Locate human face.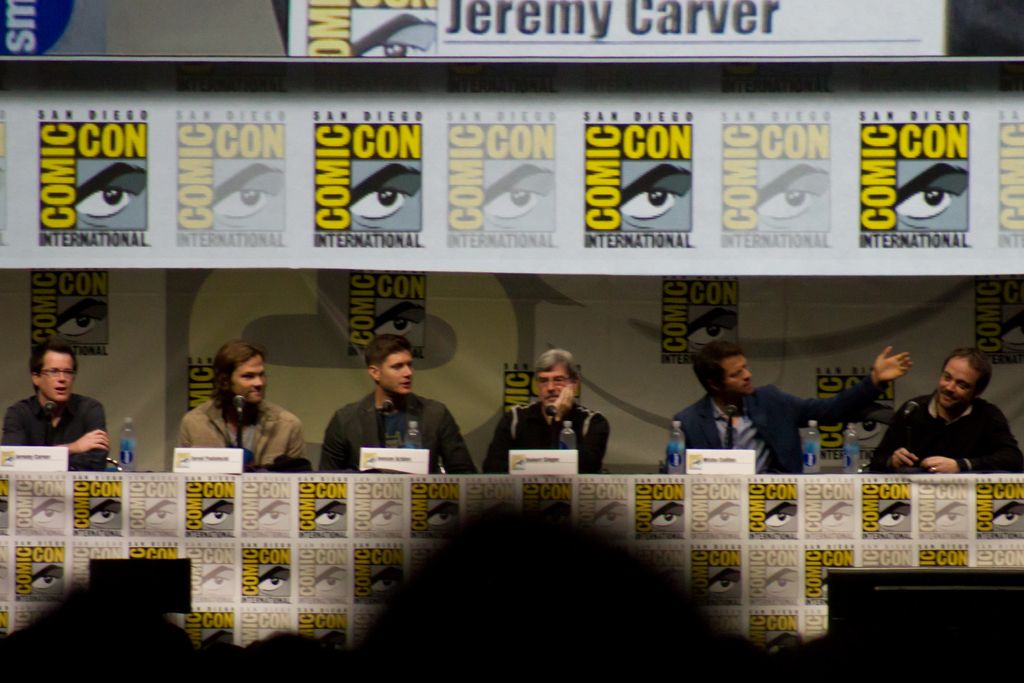
Bounding box: [x1=380, y1=349, x2=415, y2=394].
